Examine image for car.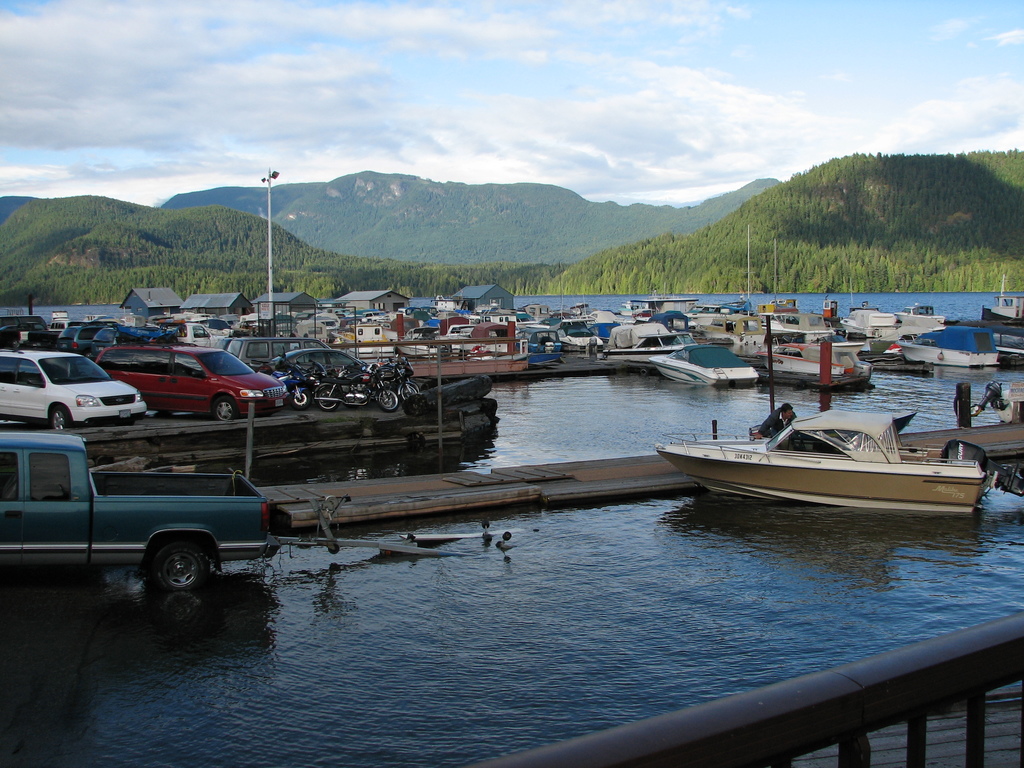
Examination result: crop(57, 324, 116, 351).
